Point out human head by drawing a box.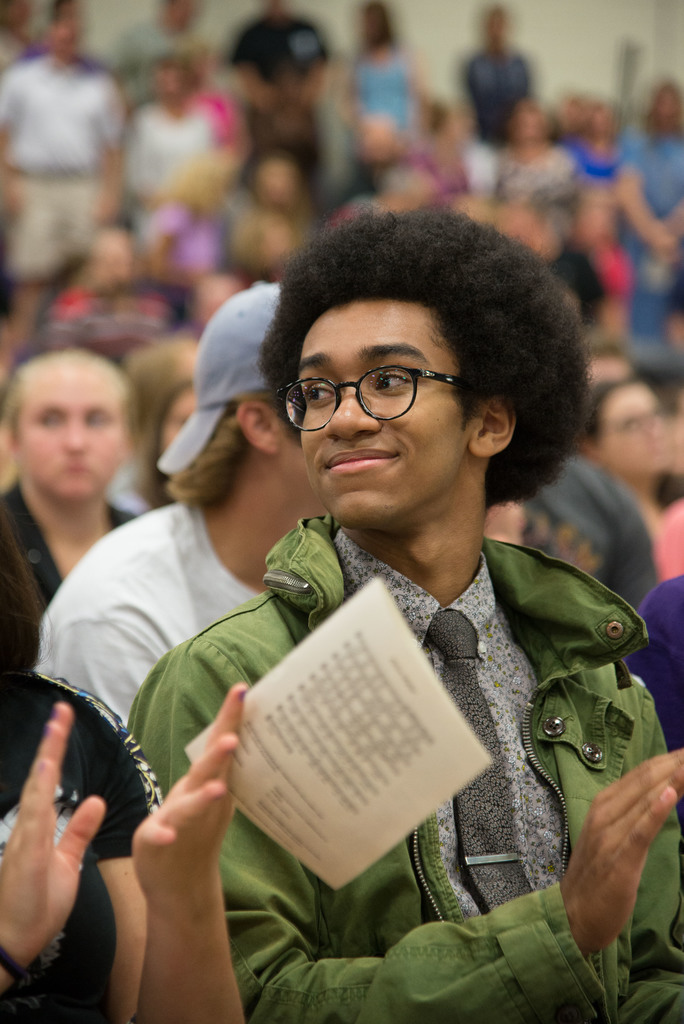
(x1=21, y1=320, x2=138, y2=480).
